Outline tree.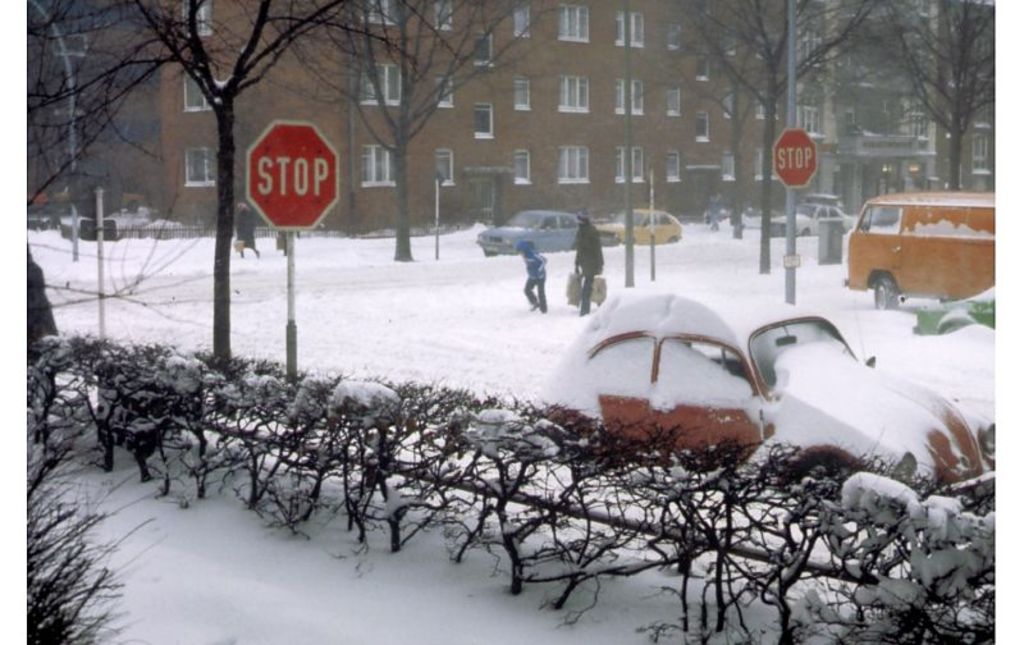
Outline: <region>273, 0, 556, 264</region>.
